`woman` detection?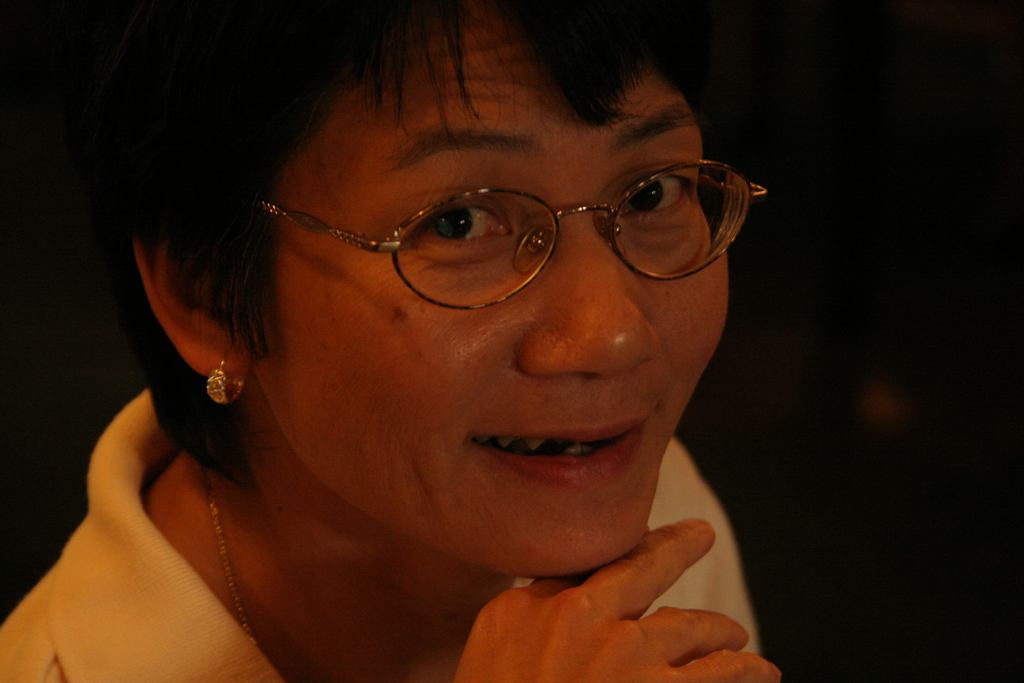
left=35, top=0, right=868, bottom=682
